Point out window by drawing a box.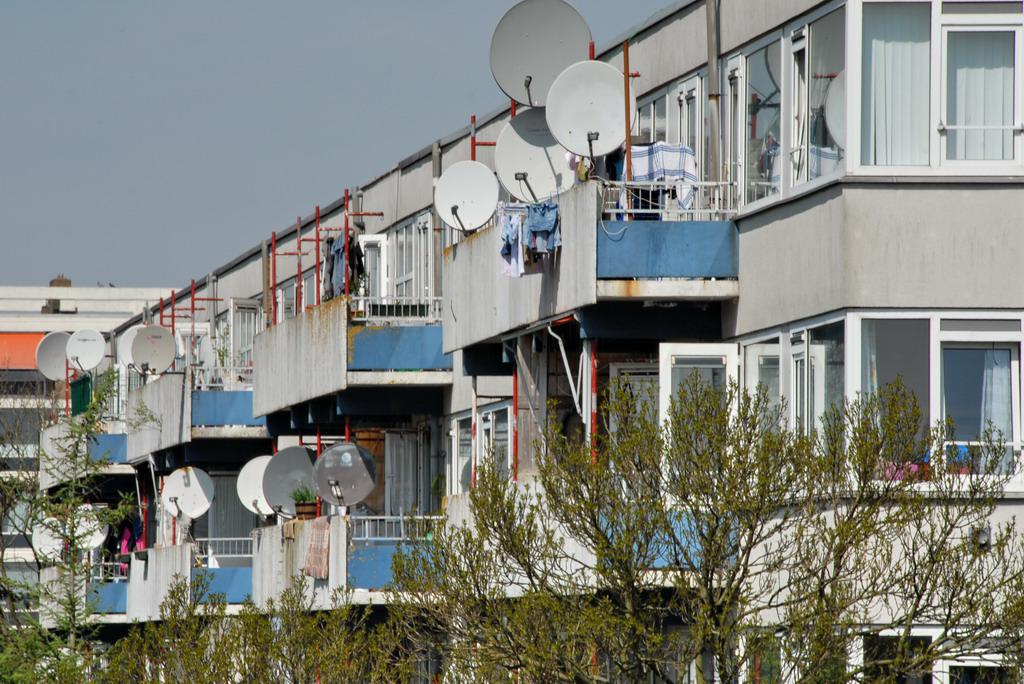
749/317/863/478.
